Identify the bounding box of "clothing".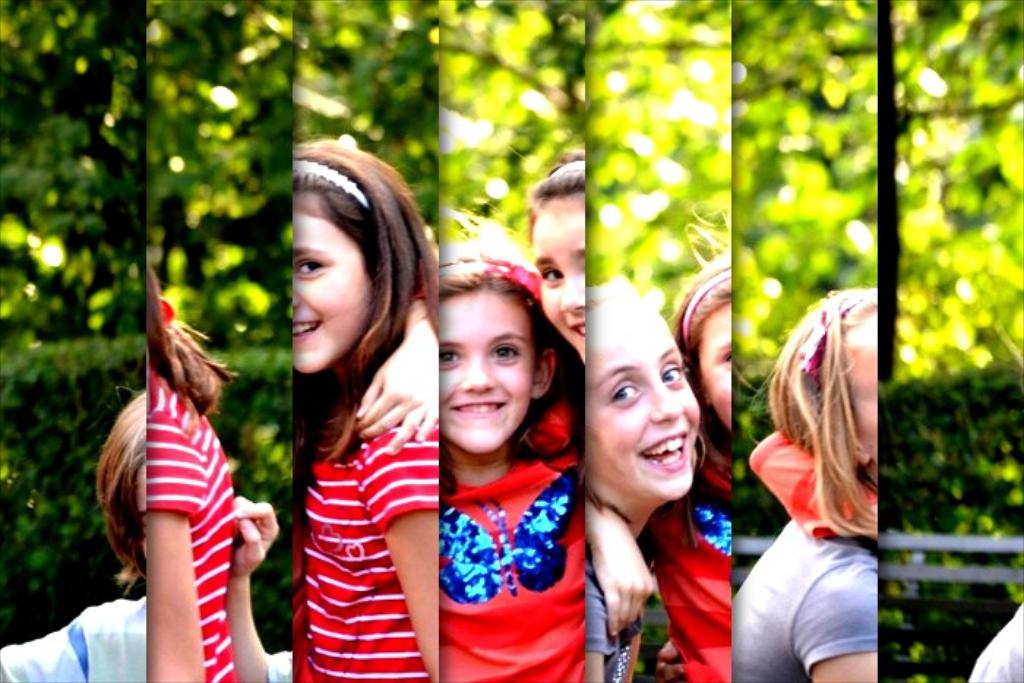
(401,354,590,680).
